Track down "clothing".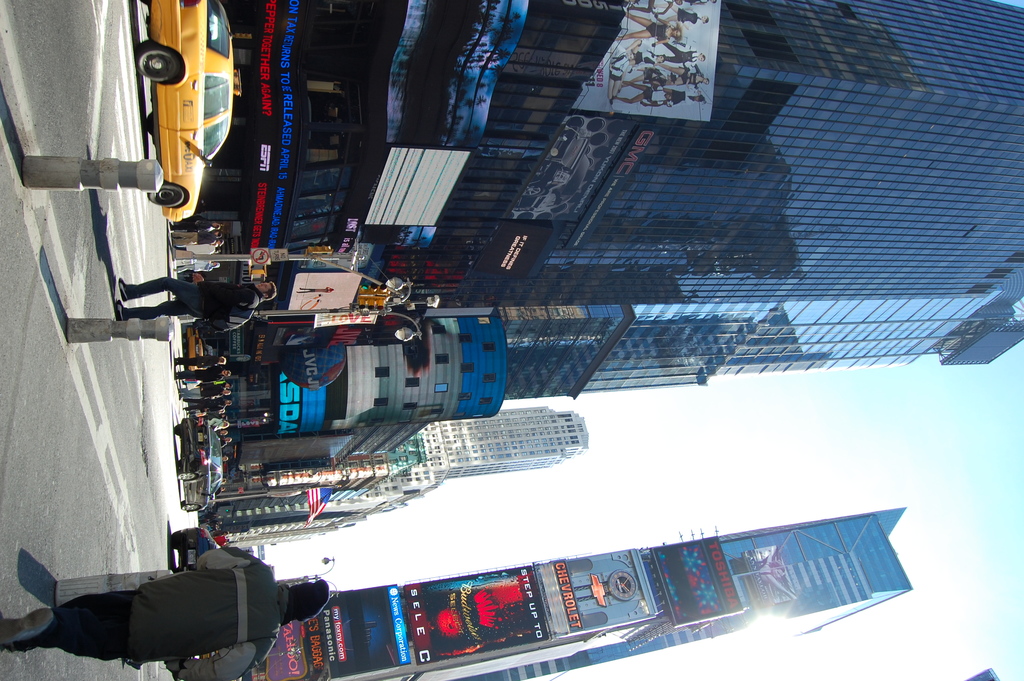
Tracked to [177,363,230,454].
